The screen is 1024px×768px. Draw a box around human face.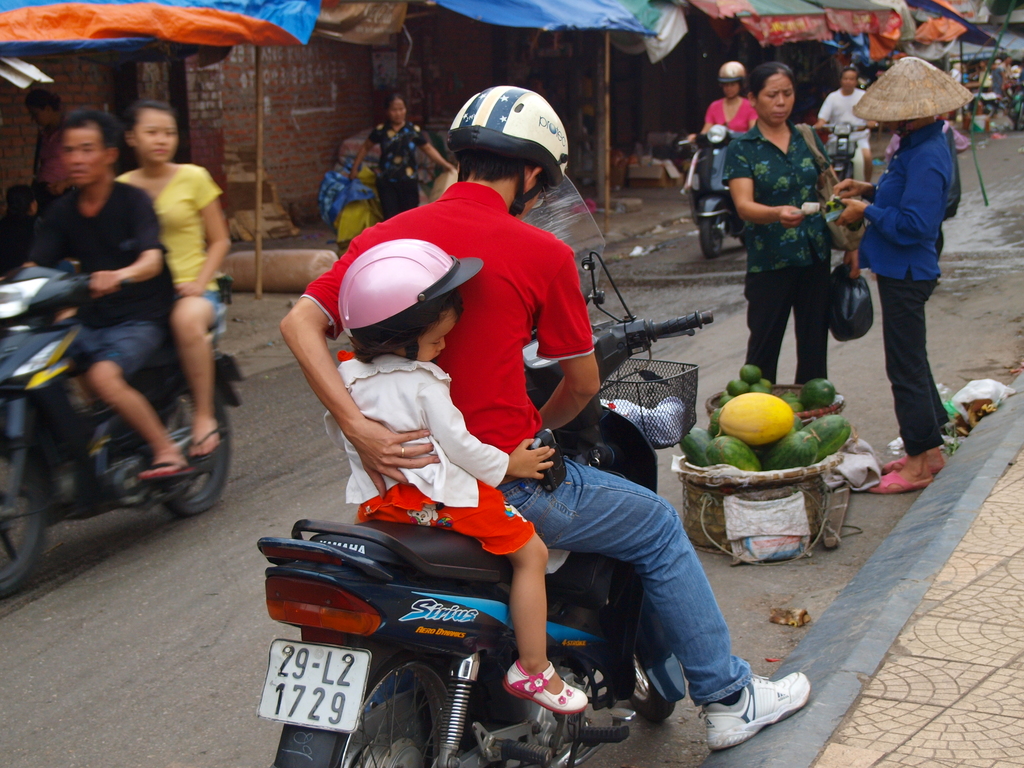
detection(398, 311, 458, 362).
